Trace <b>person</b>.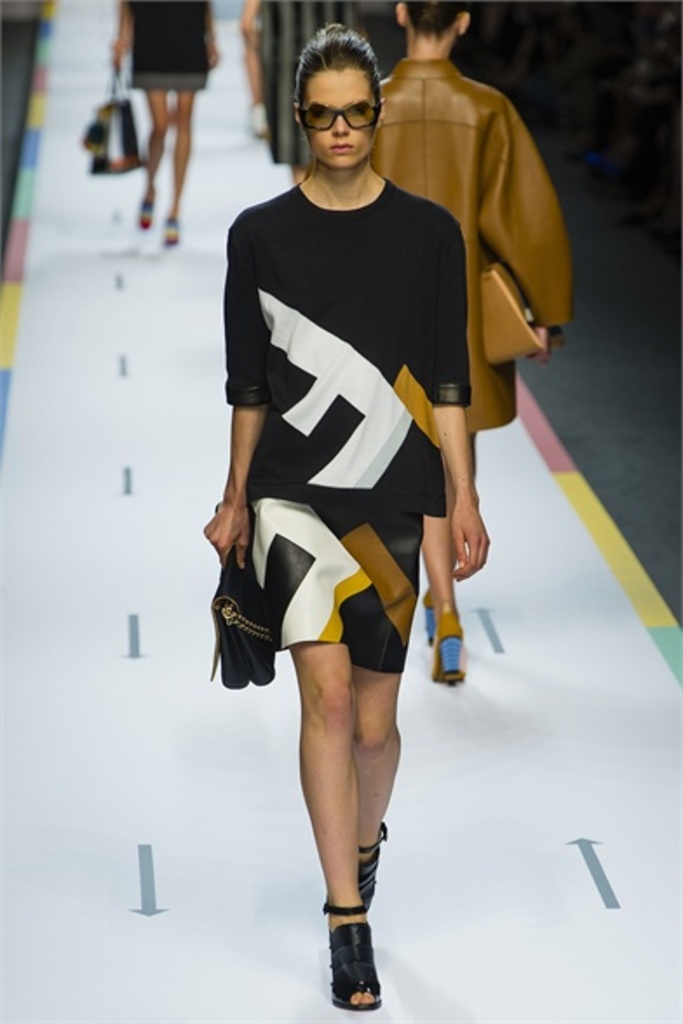
Traced to 368, 0, 571, 679.
